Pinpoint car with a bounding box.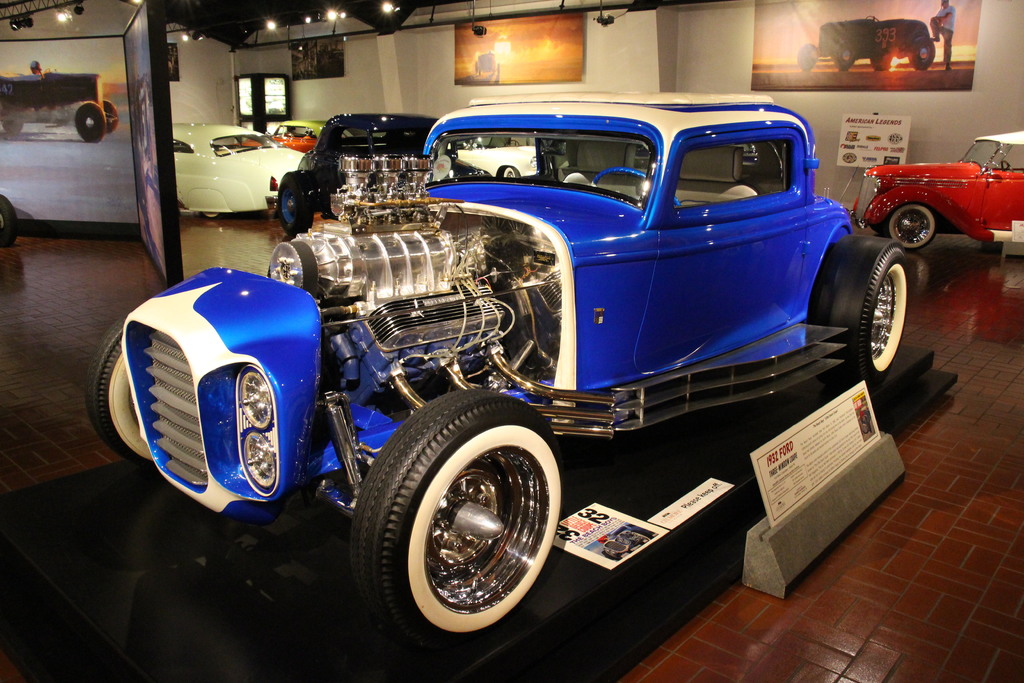
<region>474, 51, 499, 76</region>.
